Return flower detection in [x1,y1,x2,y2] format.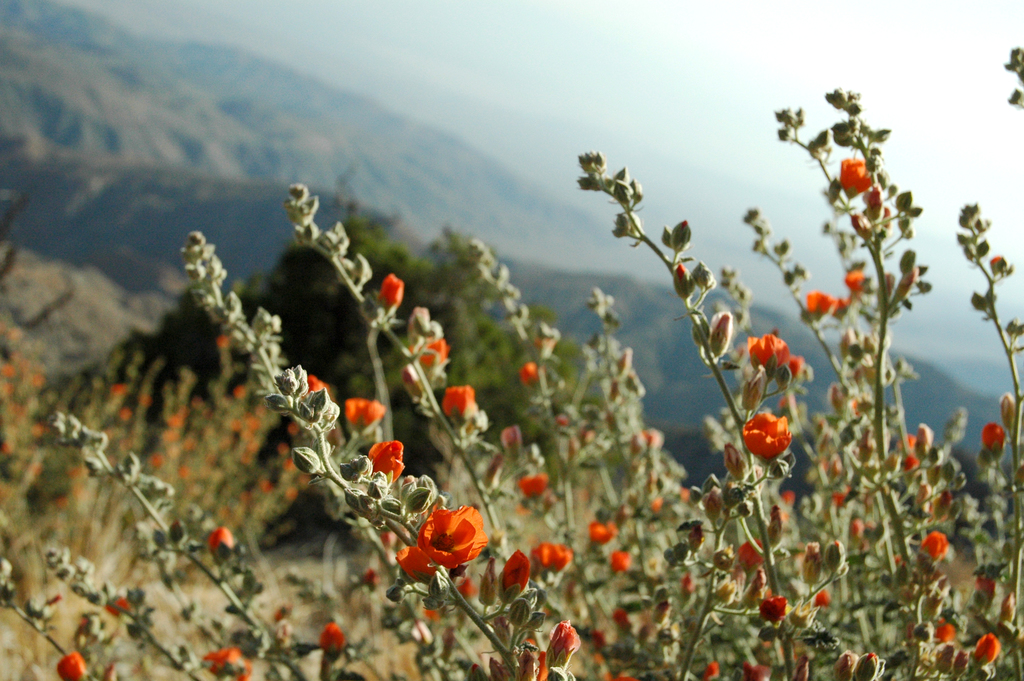
[440,380,483,430].
